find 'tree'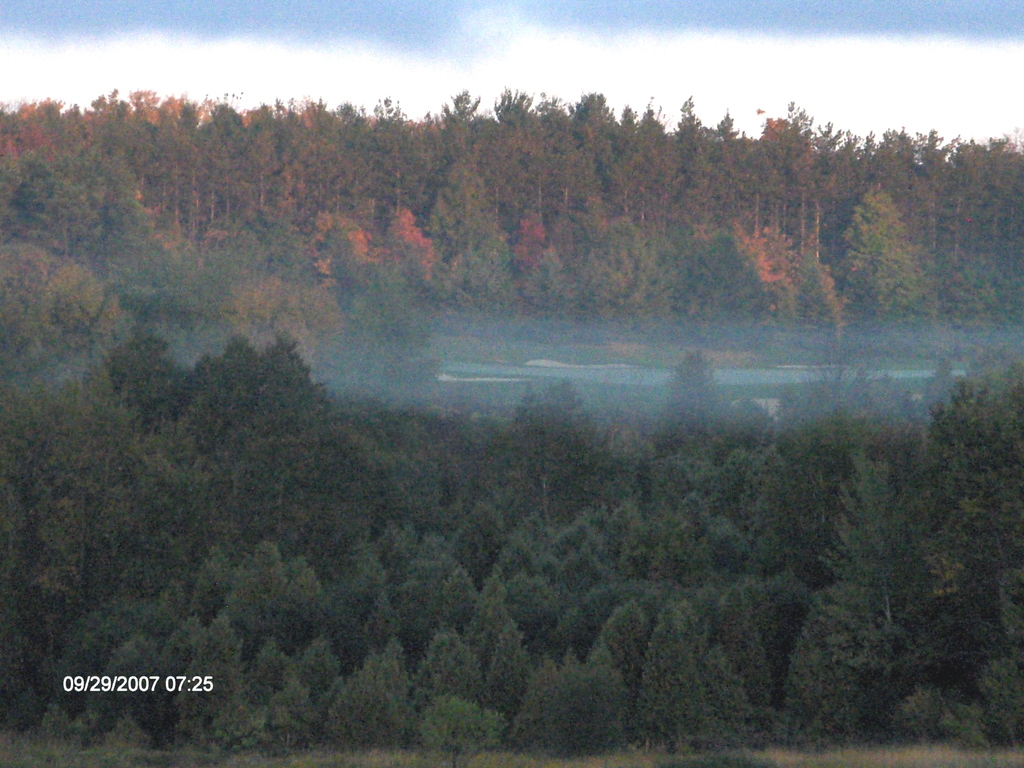
<region>371, 201, 436, 303</region>
